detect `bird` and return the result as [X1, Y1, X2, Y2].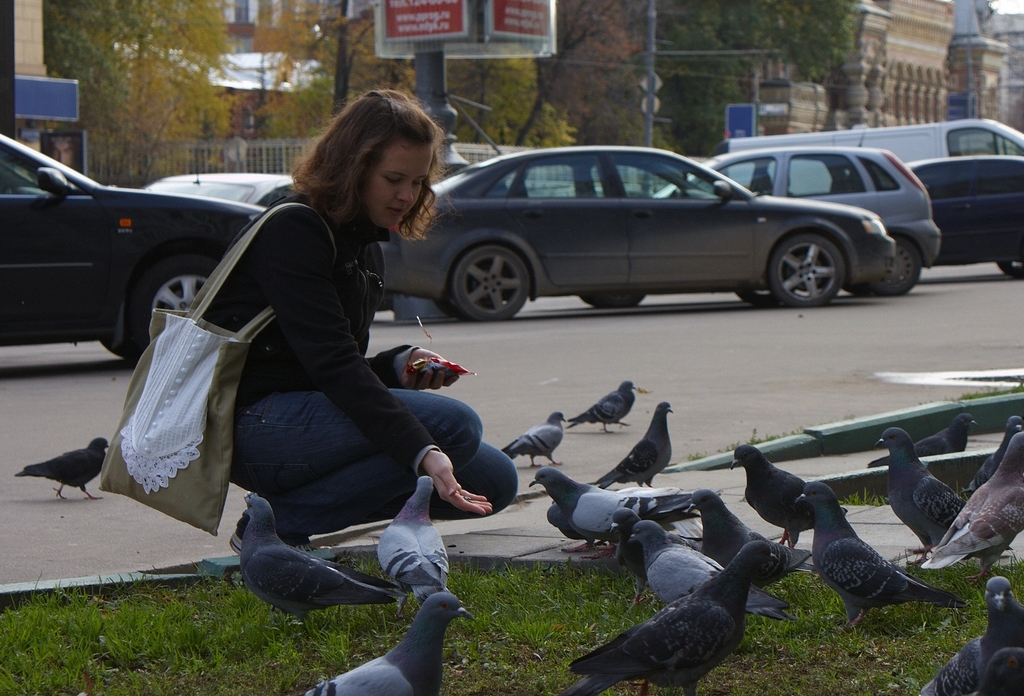
[793, 479, 964, 632].
